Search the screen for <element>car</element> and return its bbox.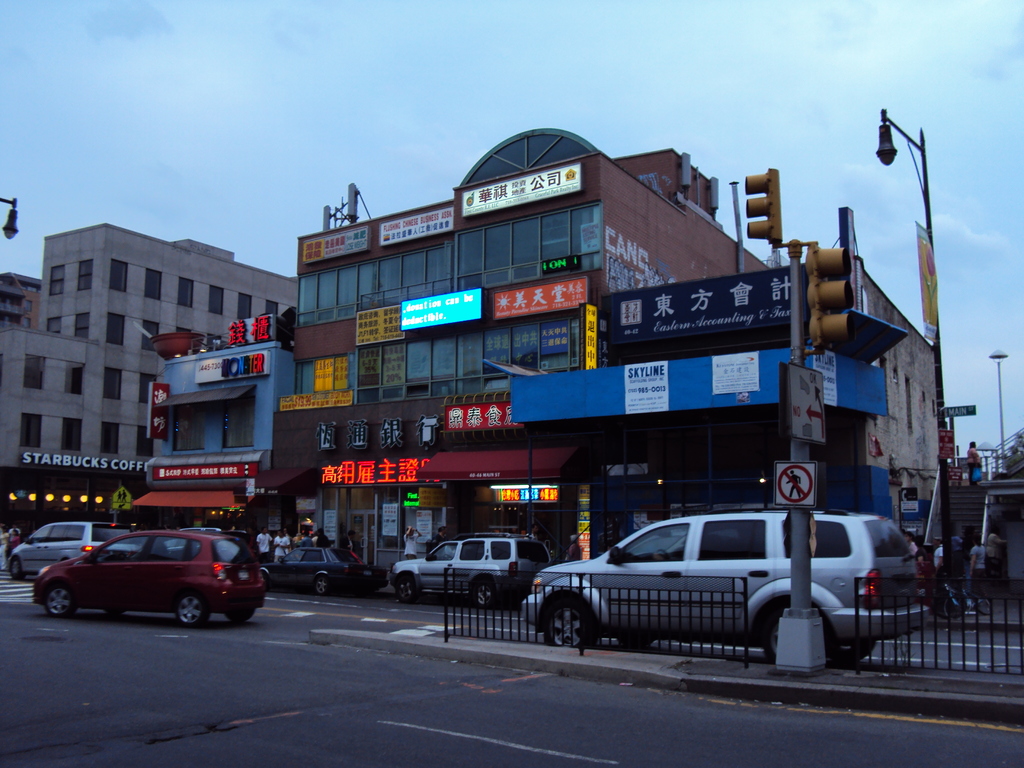
Found: {"left": 387, "top": 534, "right": 551, "bottom": 604}.
